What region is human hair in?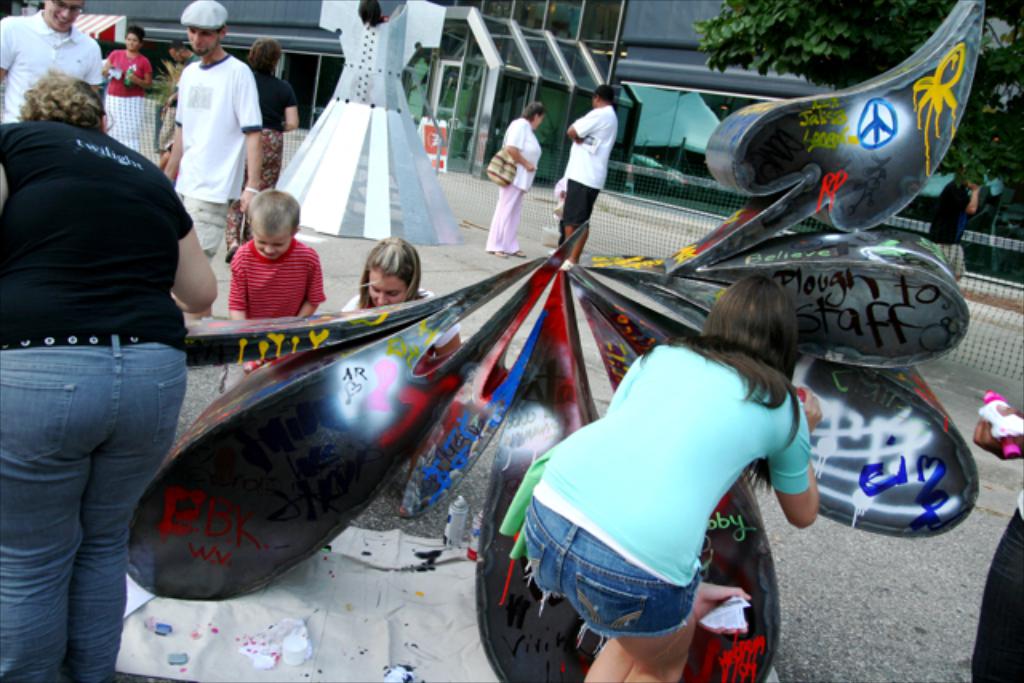
258:182:304:237.
